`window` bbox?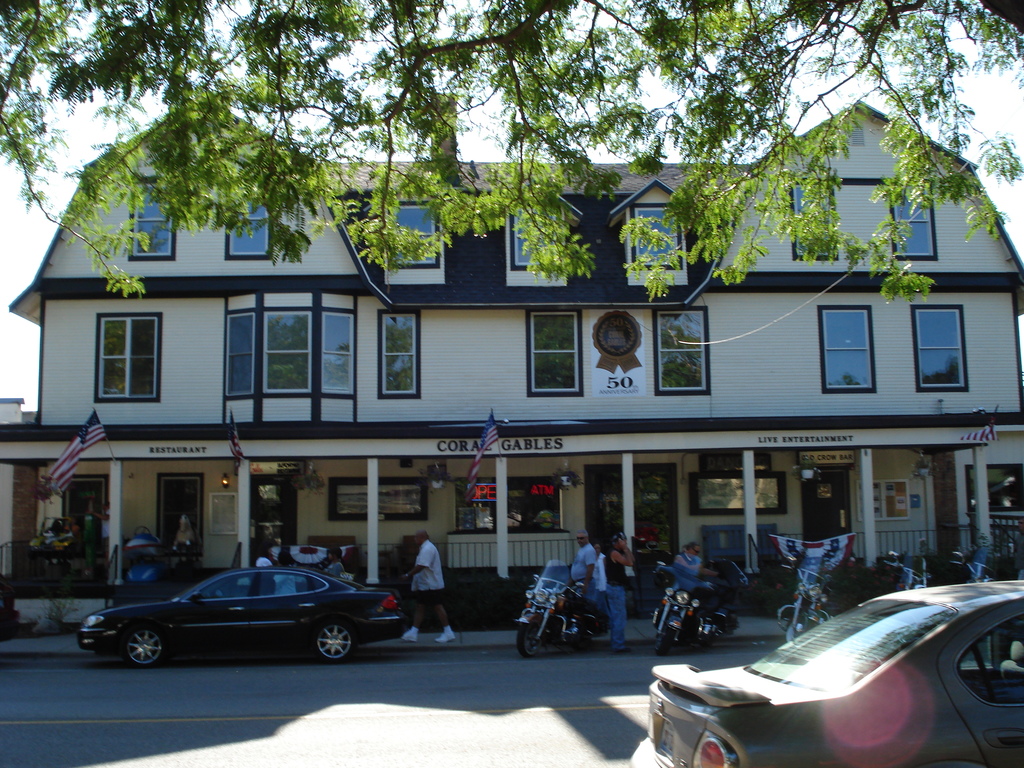
(x1=225, y1=310, x2=258, y2=401)
